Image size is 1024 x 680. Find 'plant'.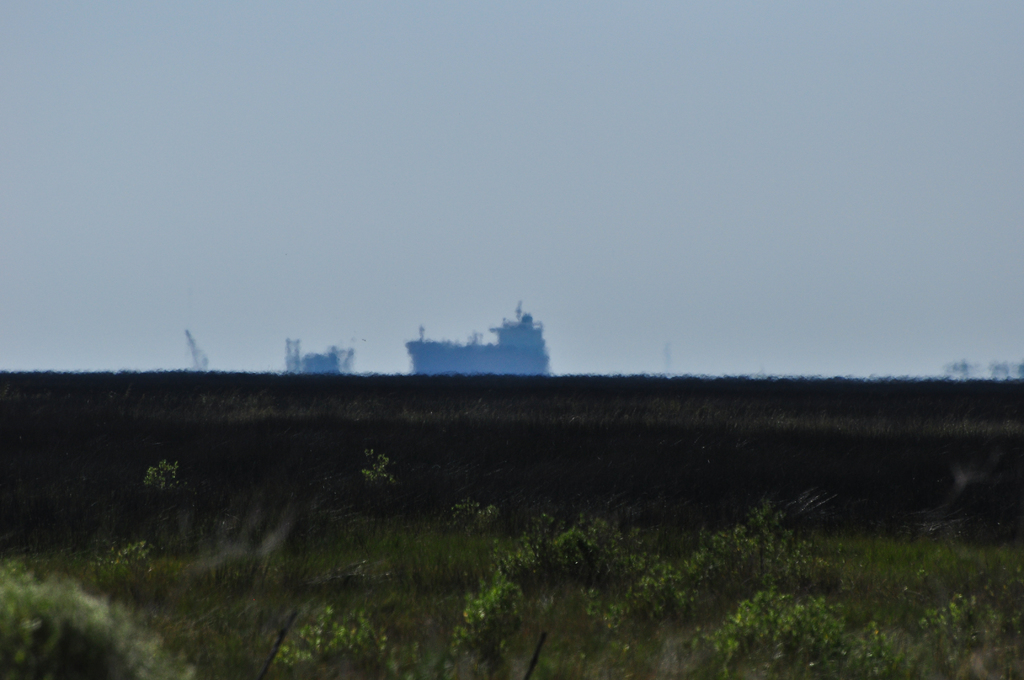
(852,530,1023,679).
